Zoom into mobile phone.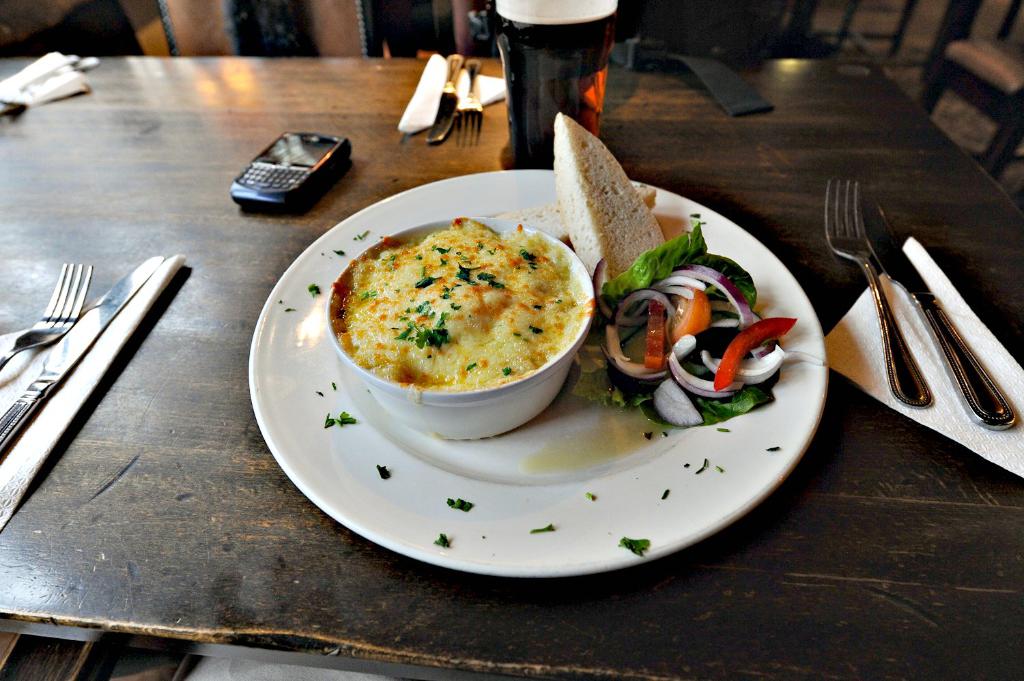
Zoom target: (219, 116, 346, 216).
